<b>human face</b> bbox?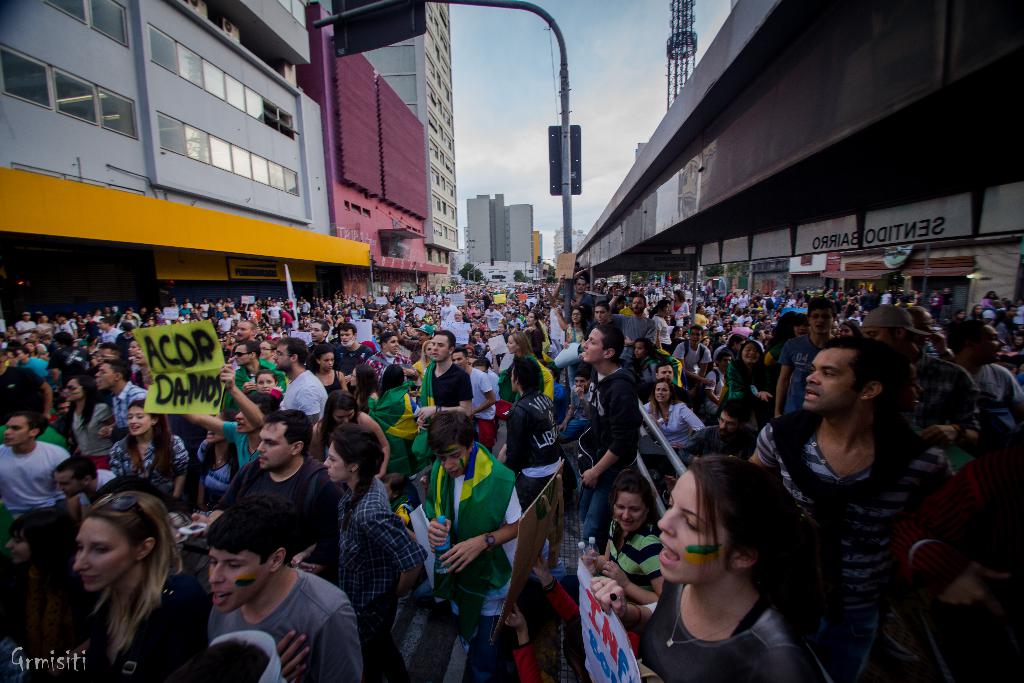
BBox(804, 348, 860, 411)
